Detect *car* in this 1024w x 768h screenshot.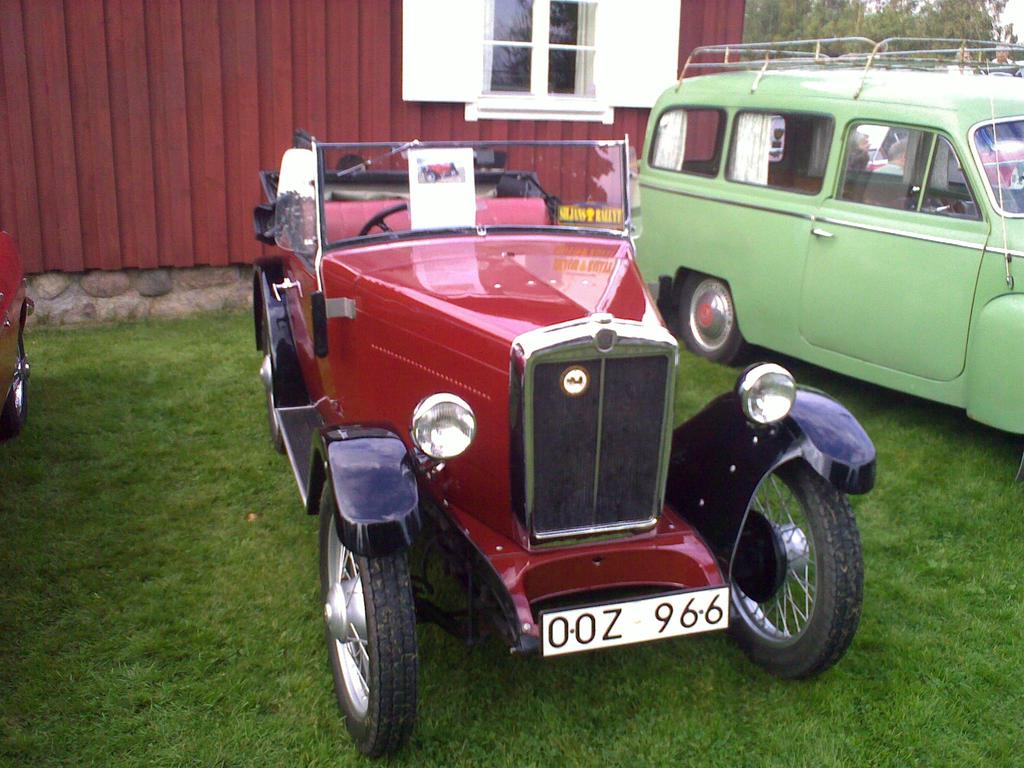
Detection: bbox(256, 127, 879, 755).
